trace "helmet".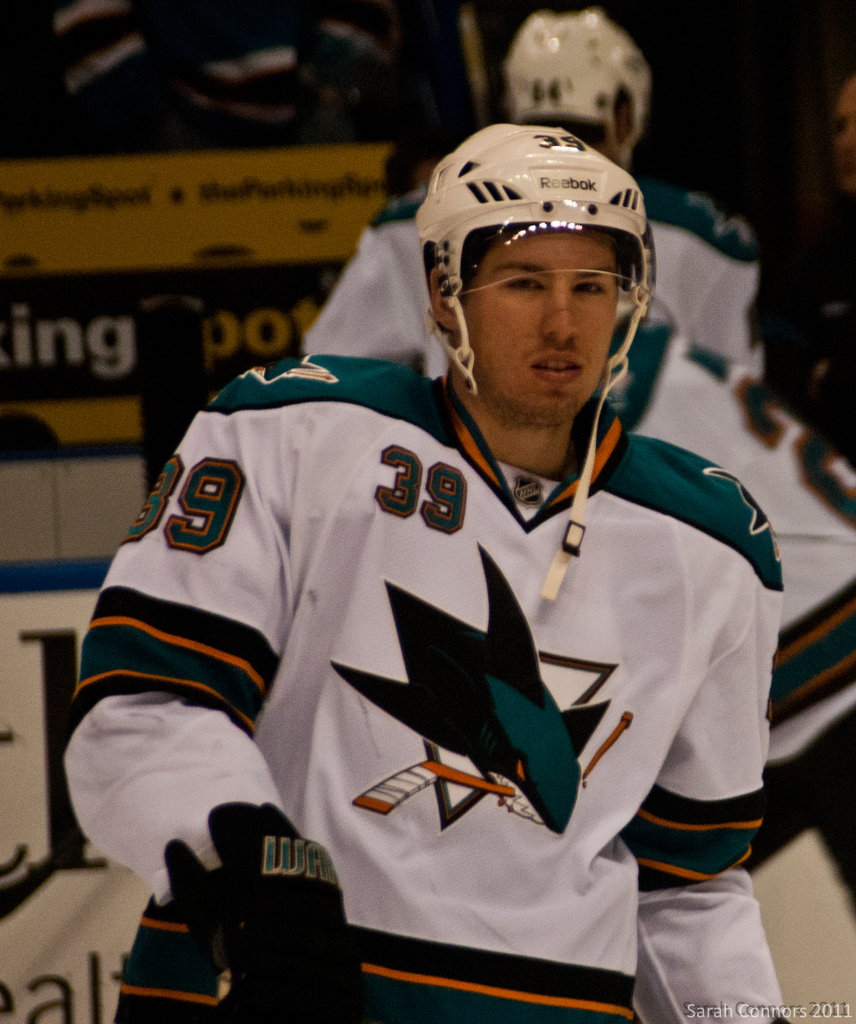
Traced to [503, 10, 654, 176].
